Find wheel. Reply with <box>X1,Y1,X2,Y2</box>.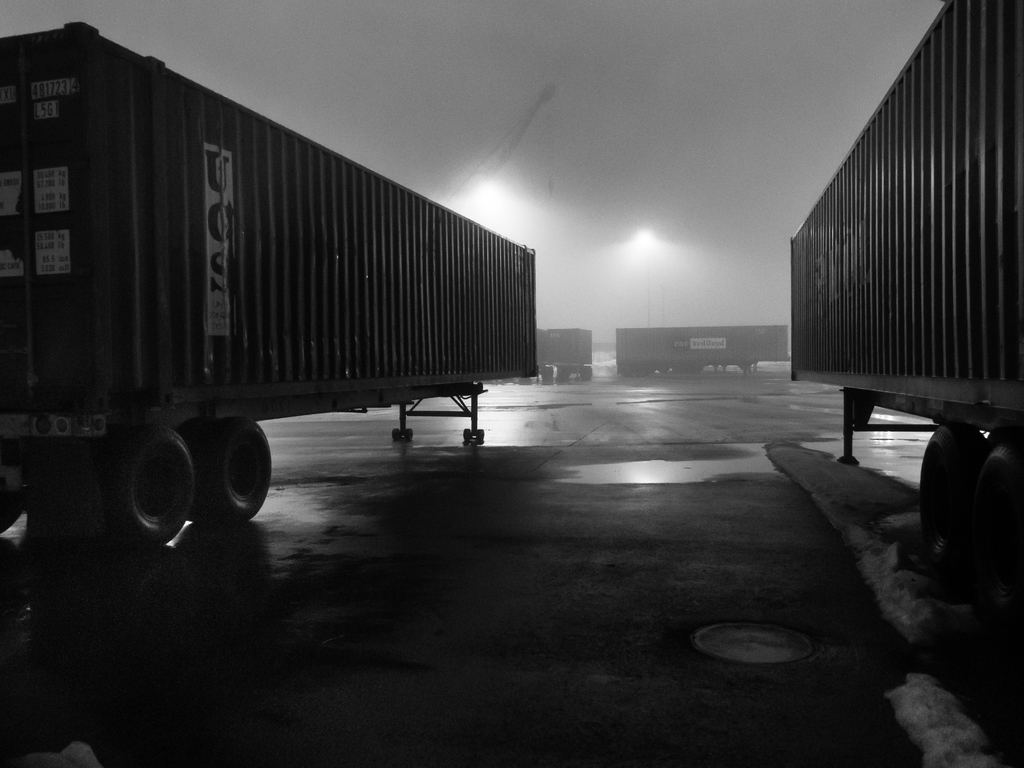
<box>916,422,983,603</box>.
